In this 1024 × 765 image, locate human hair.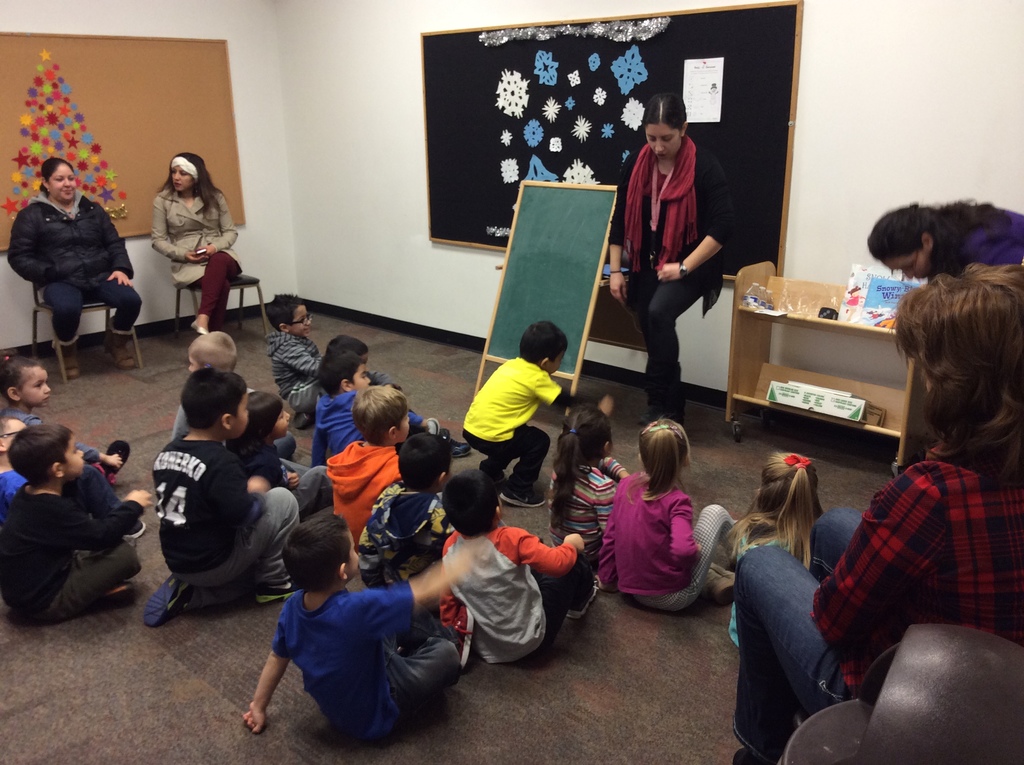
Bounding box: <region>521, 321, 573, 360</region>.
